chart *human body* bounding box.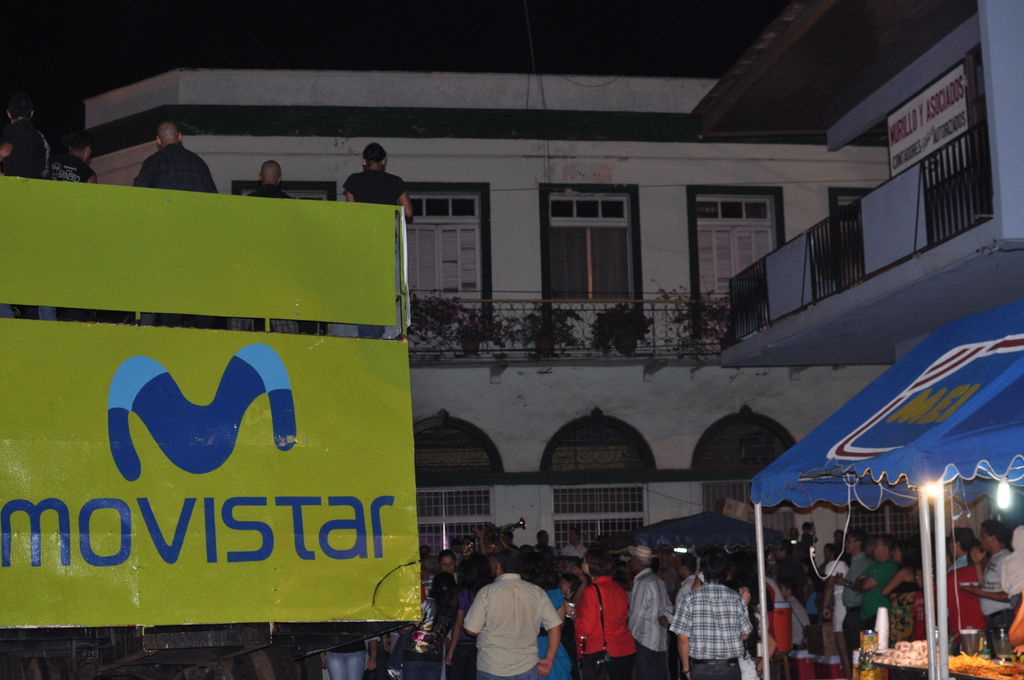
Charted: <region>349, 172, 409, 344</region>.
